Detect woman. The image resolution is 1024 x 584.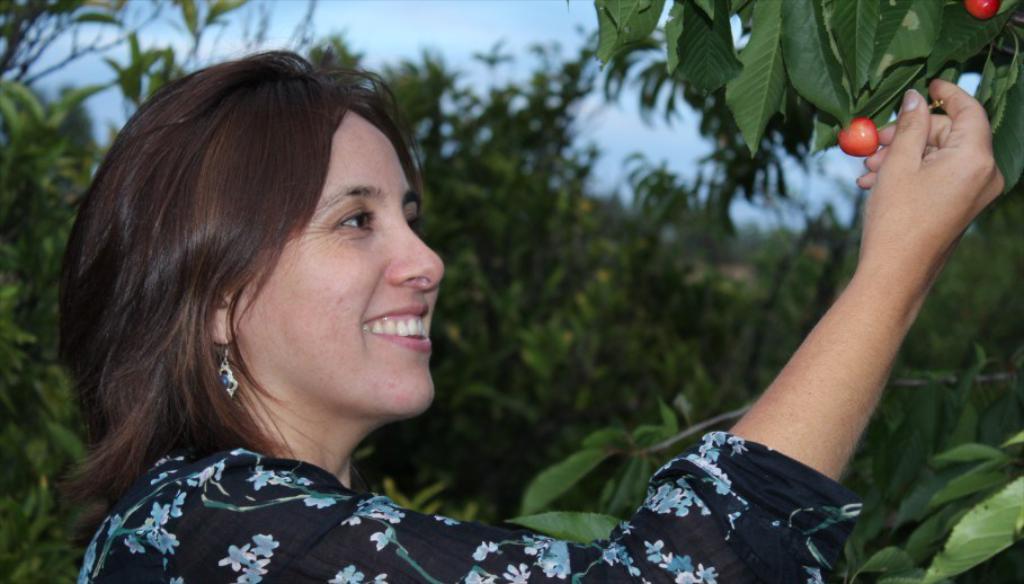
<bbox>51, 51, 1005, 583</bbox>.
